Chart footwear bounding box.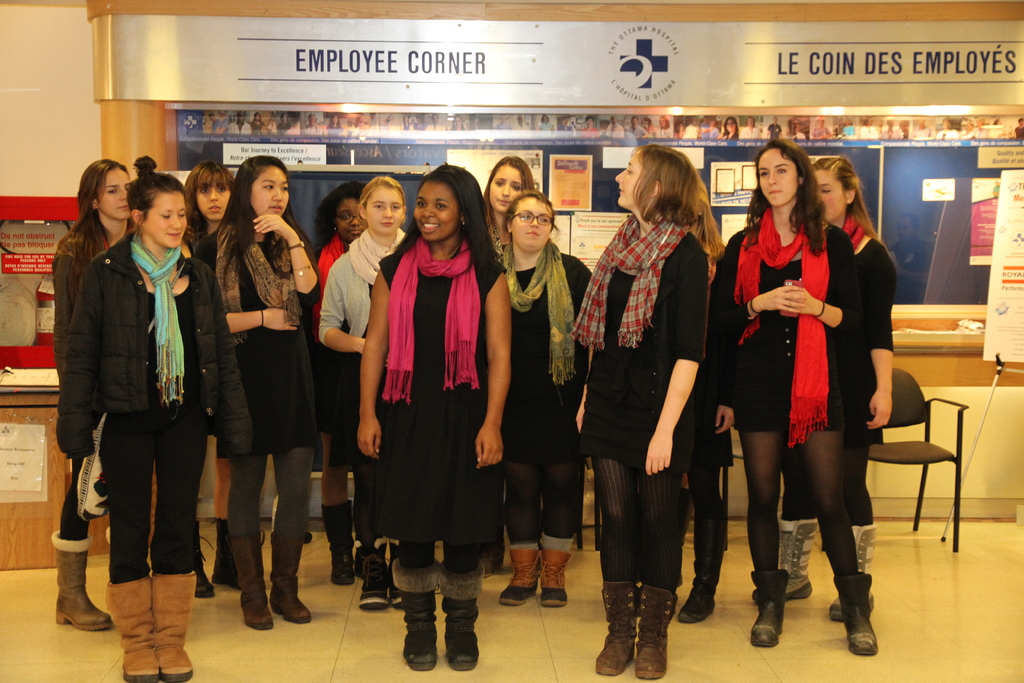
Charted: rect(54, 523, 116, 632).
